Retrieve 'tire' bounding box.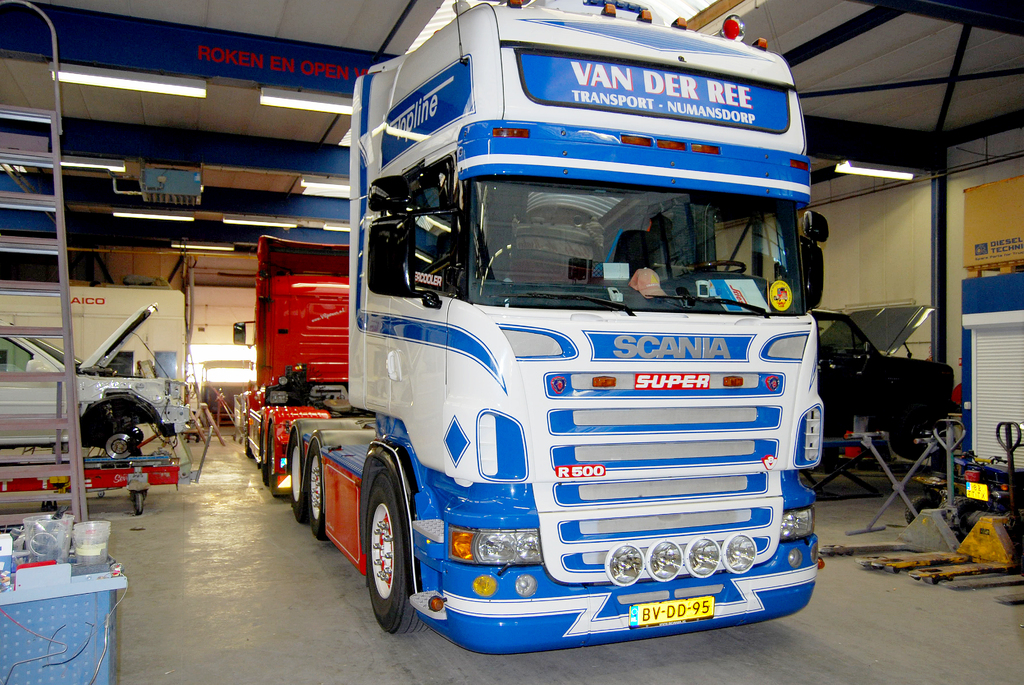
Bounding box: [304, 439, 328, 542].
